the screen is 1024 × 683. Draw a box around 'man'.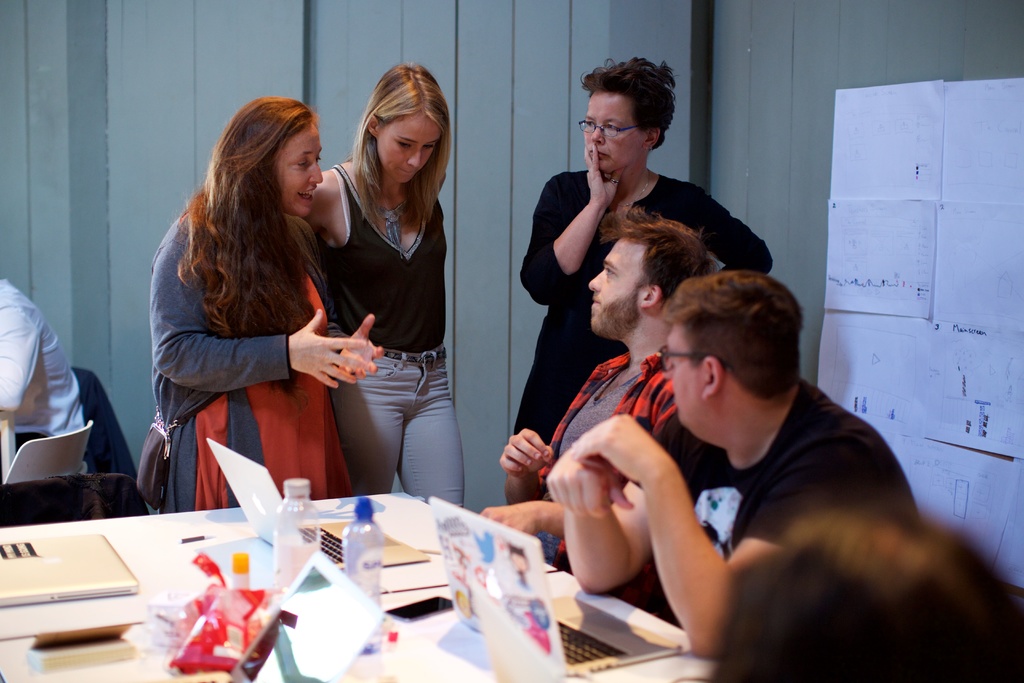
rect(481, 213, 705, 564).
